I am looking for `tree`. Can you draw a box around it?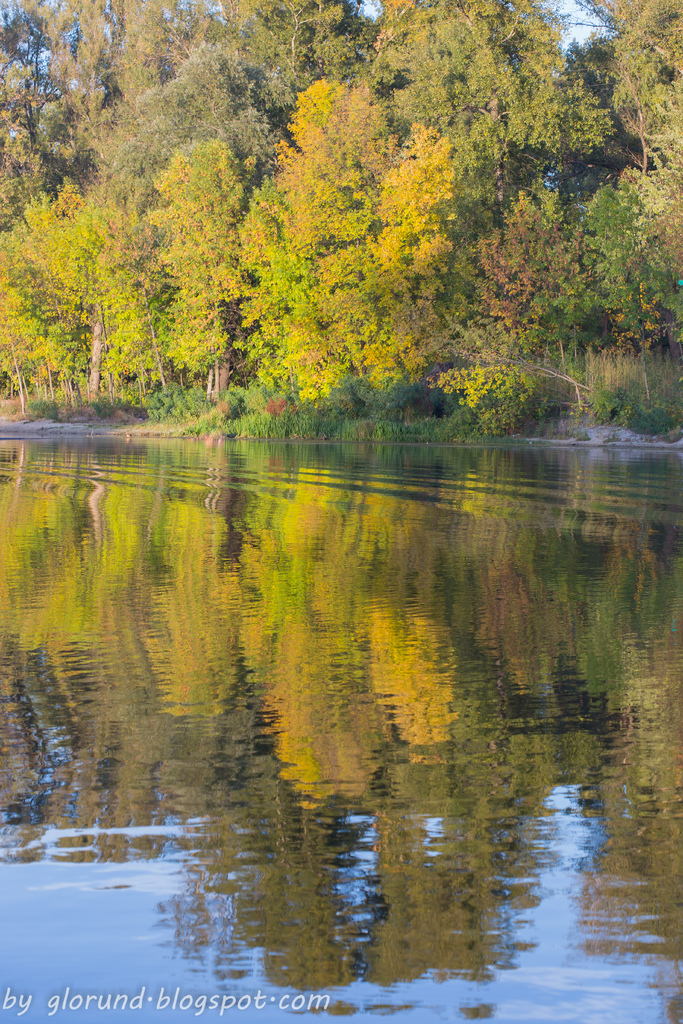
Sure, the bounding box is x1=4, y1=0, x2=156, y2=194.
